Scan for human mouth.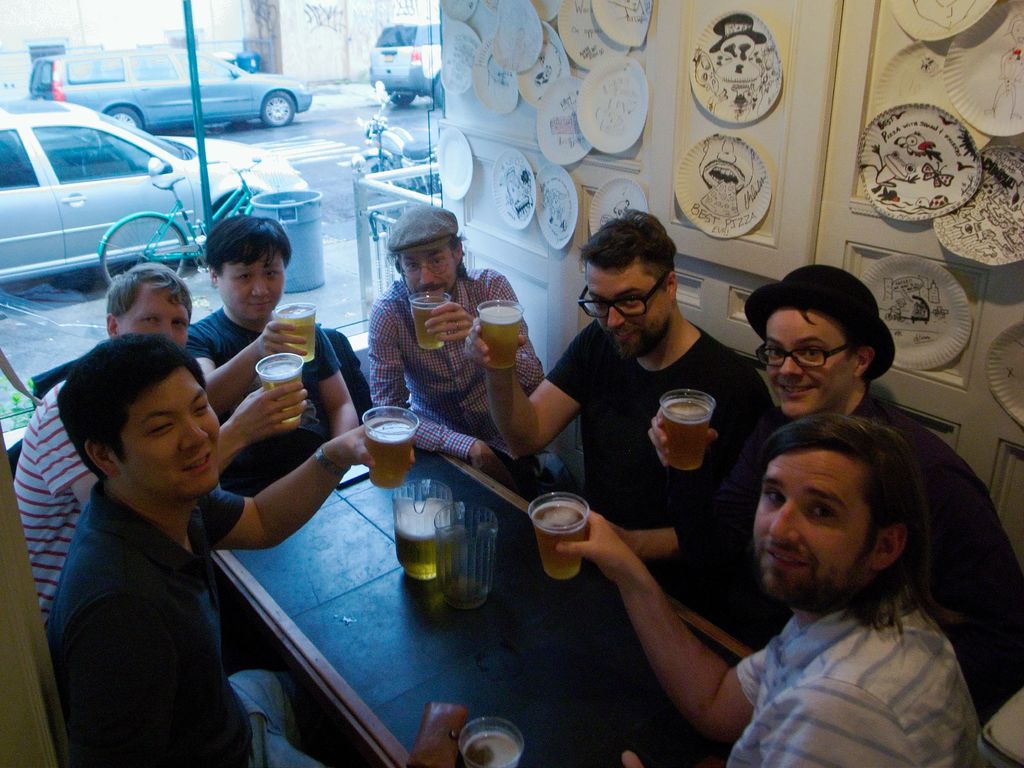
Scan result: [left=620, top=332, right=637, bottom=341].
